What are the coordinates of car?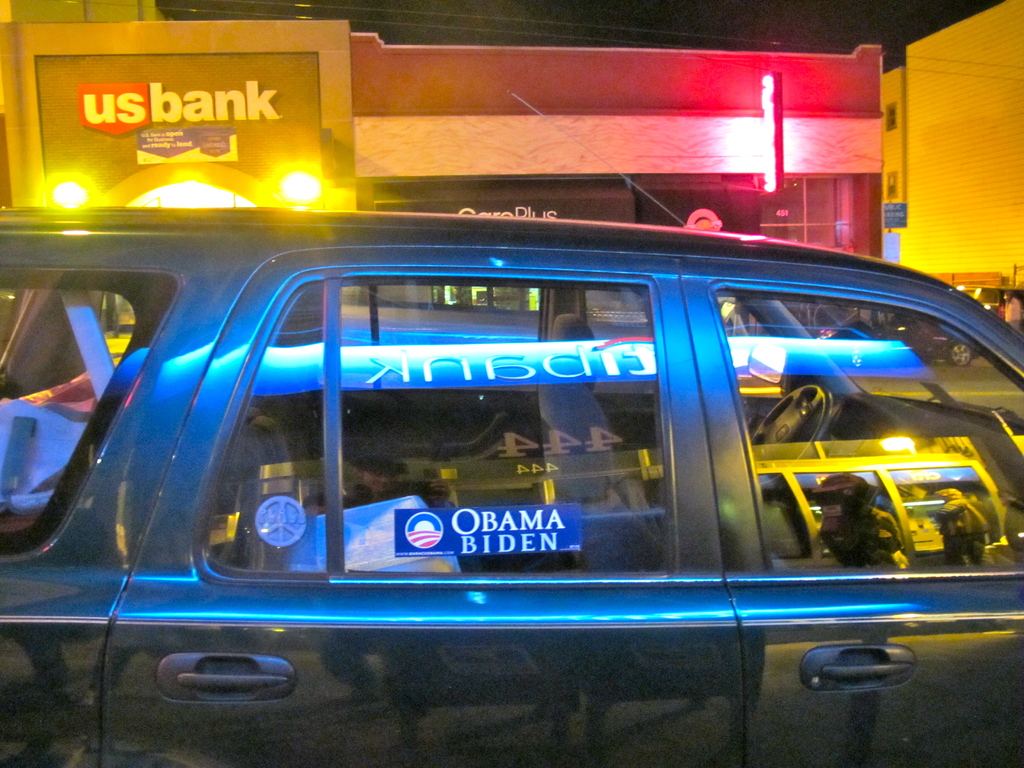
801 322 979 363.
